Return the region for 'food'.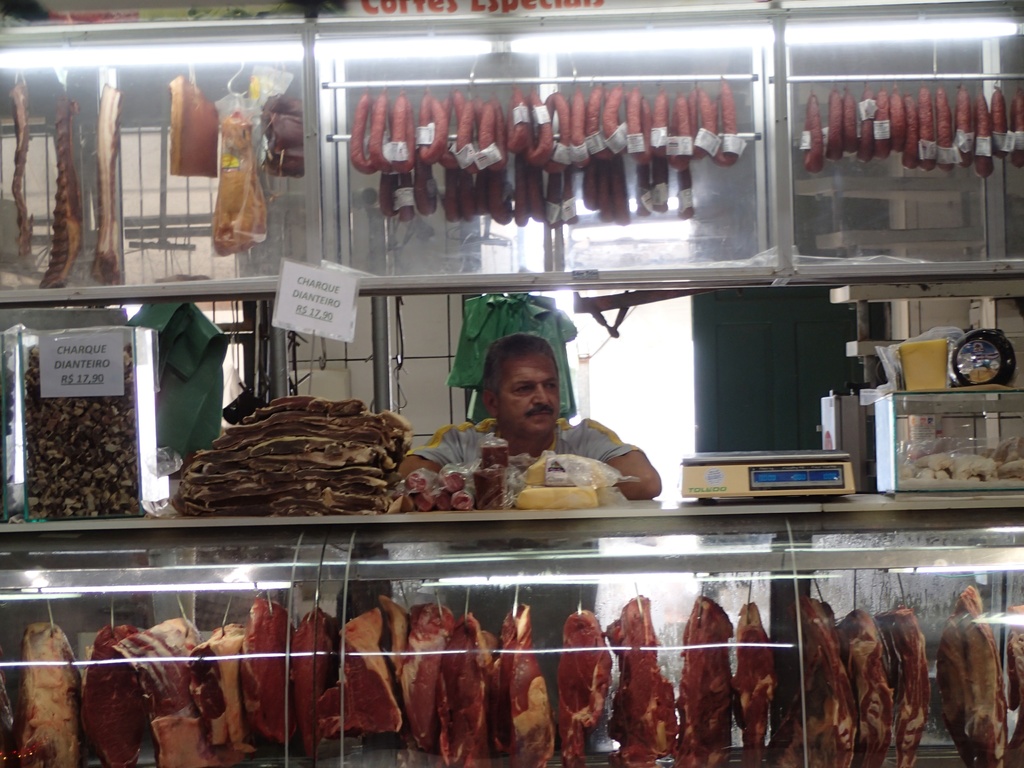
7:83:34:260.
